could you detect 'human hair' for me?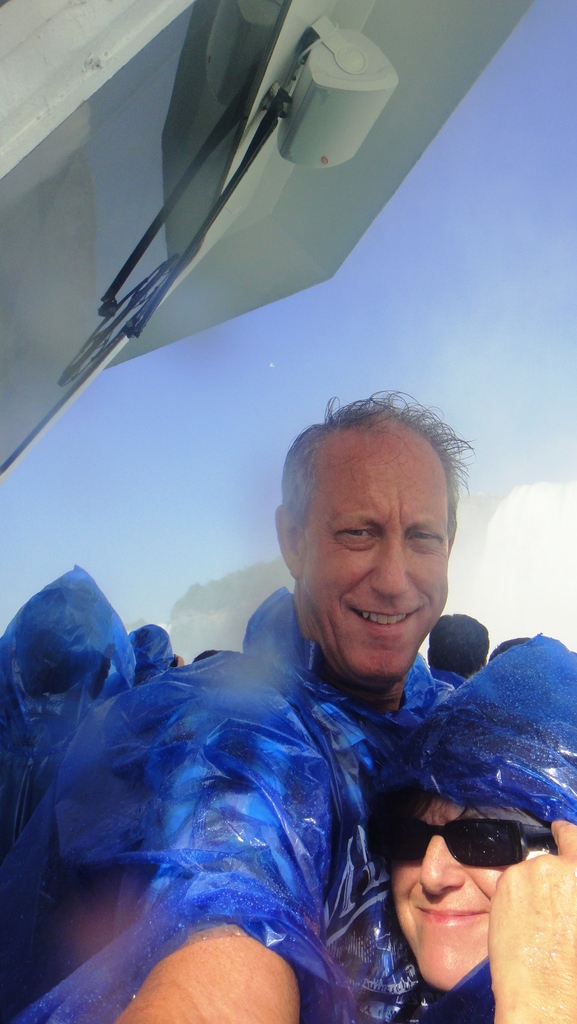
Detection result: [276, 383, 462, 566].
